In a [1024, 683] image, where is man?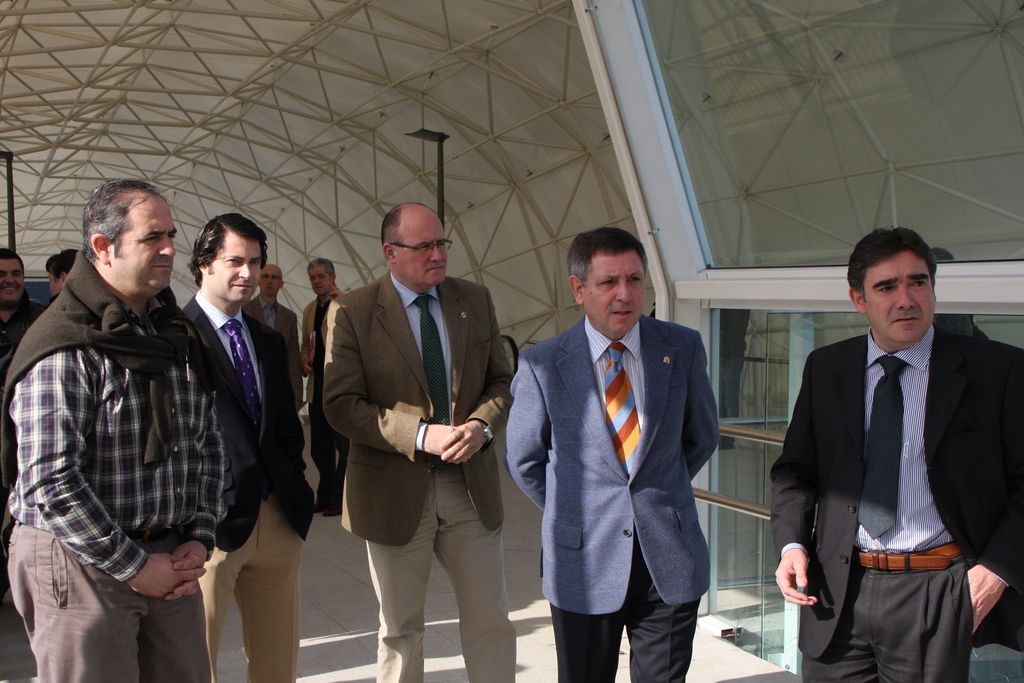
182:210:319:682.
